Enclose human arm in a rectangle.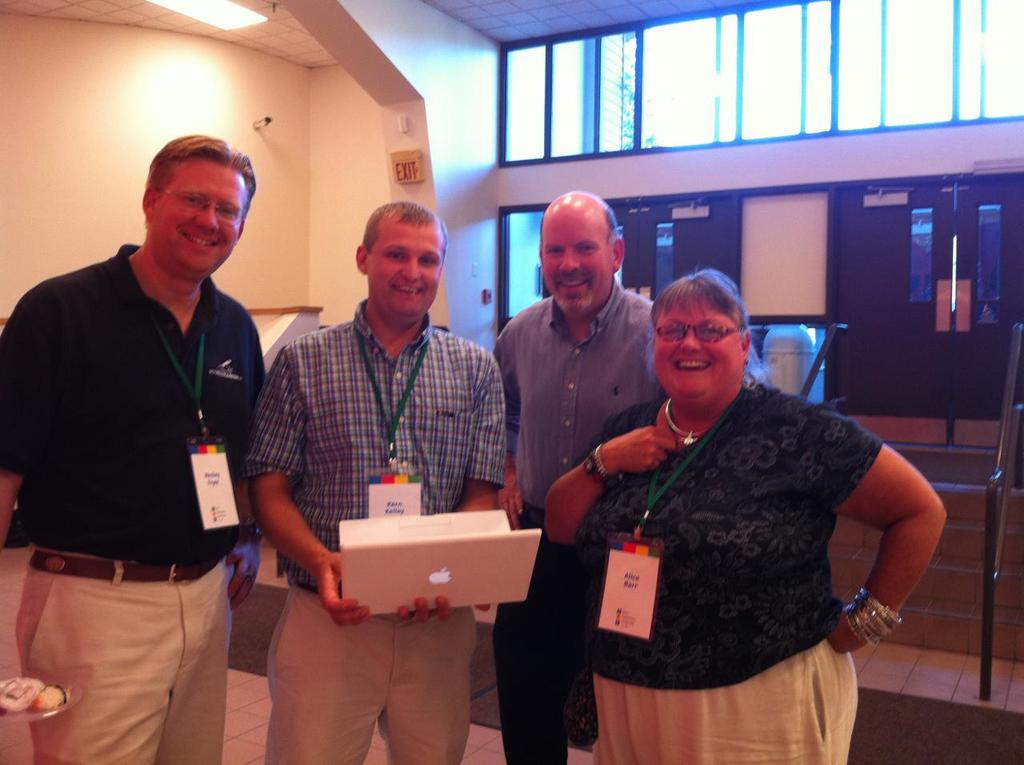
<region>451, 351, 511, 512</region>.
